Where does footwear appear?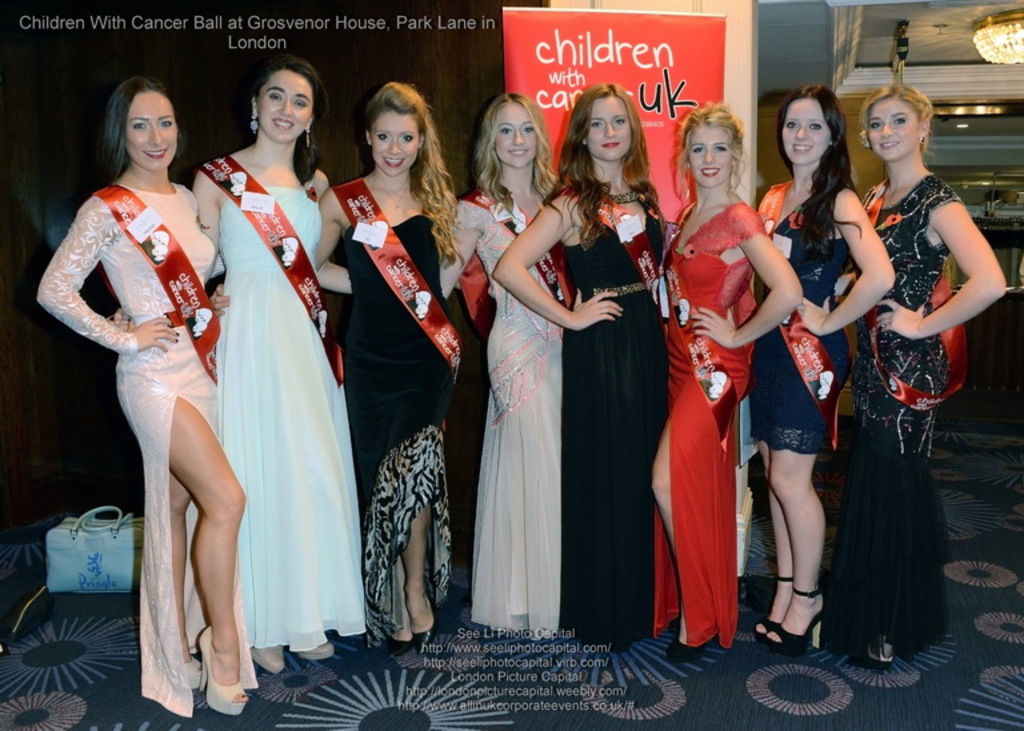
Appears at (248,642,287,675).
